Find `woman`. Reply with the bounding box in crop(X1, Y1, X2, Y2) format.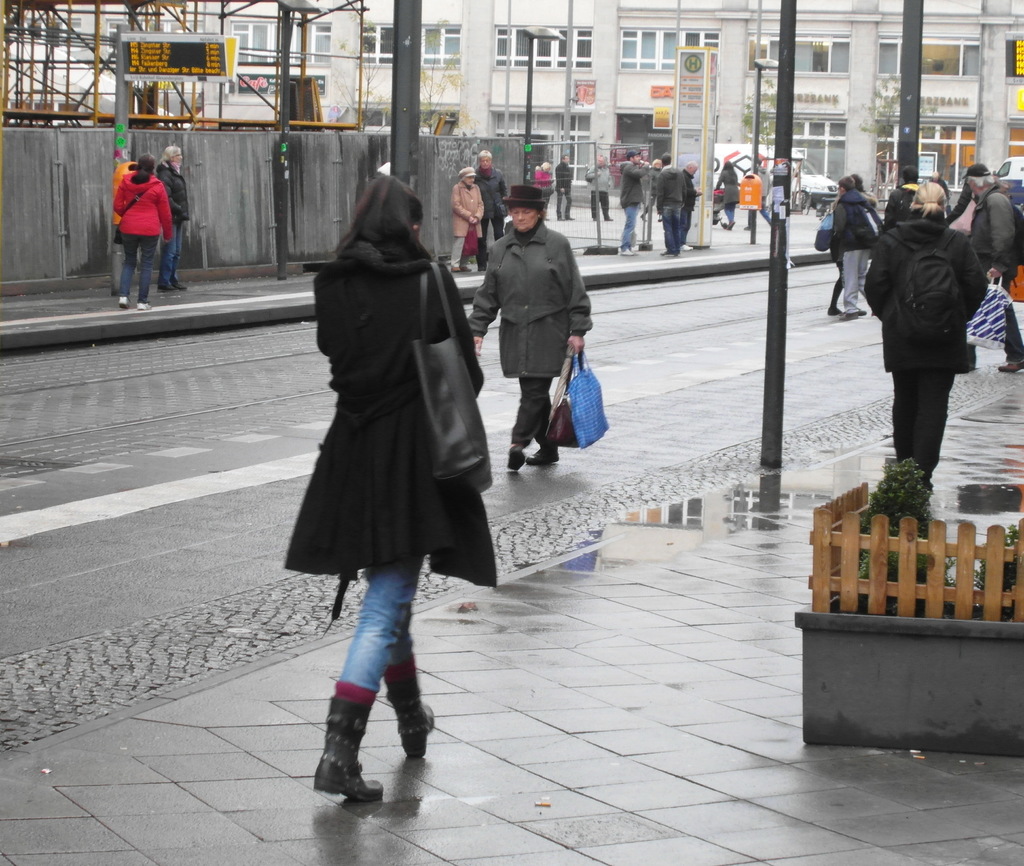
crop(113, 150, 172, 308).
